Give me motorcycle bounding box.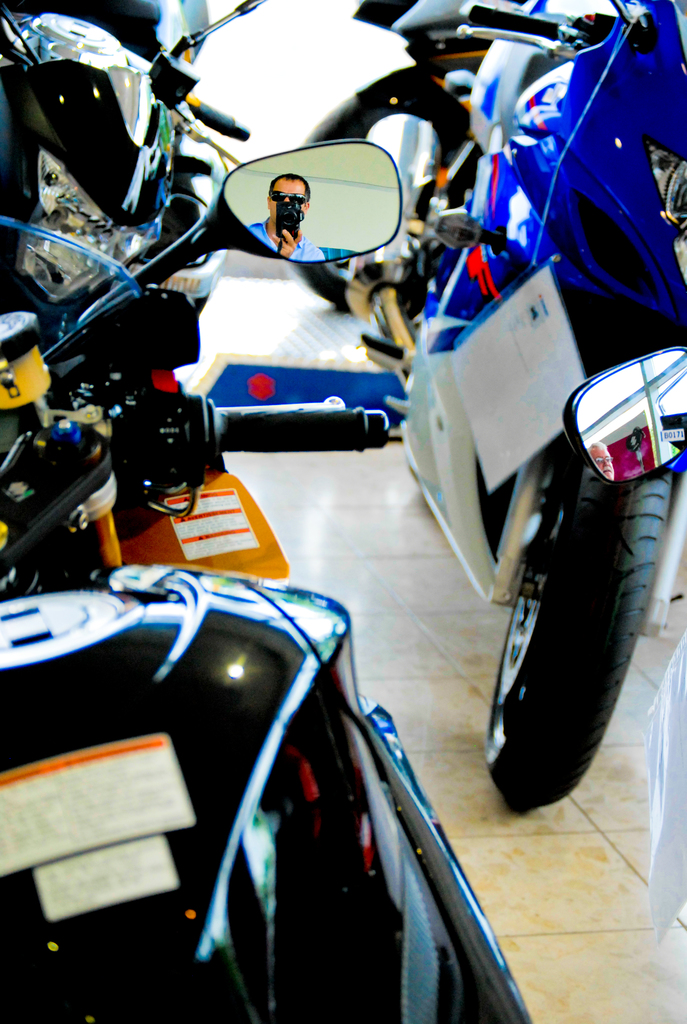
[292, 0, 575, 318].
